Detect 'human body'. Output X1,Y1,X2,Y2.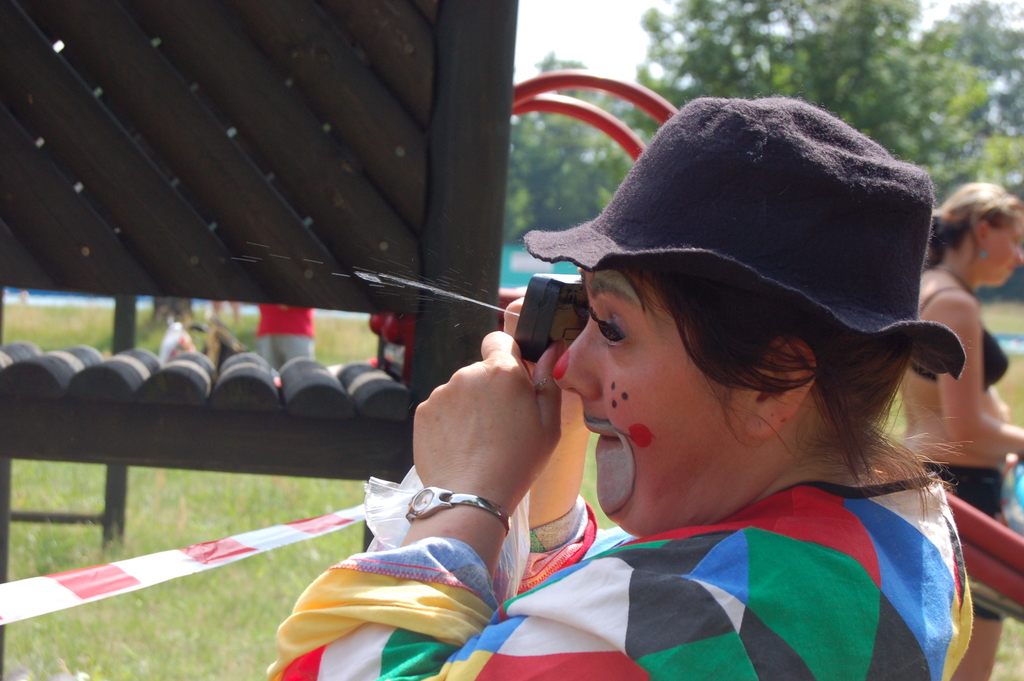
335,157,1013,666.
